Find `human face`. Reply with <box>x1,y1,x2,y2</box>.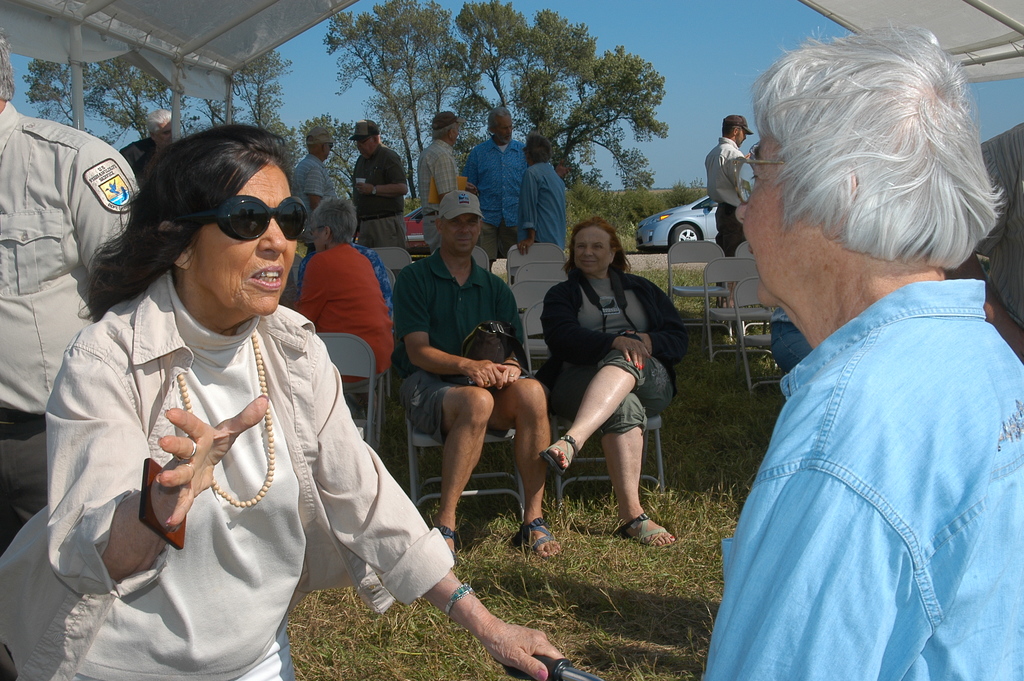
<box>307,222,326,254</box>.
